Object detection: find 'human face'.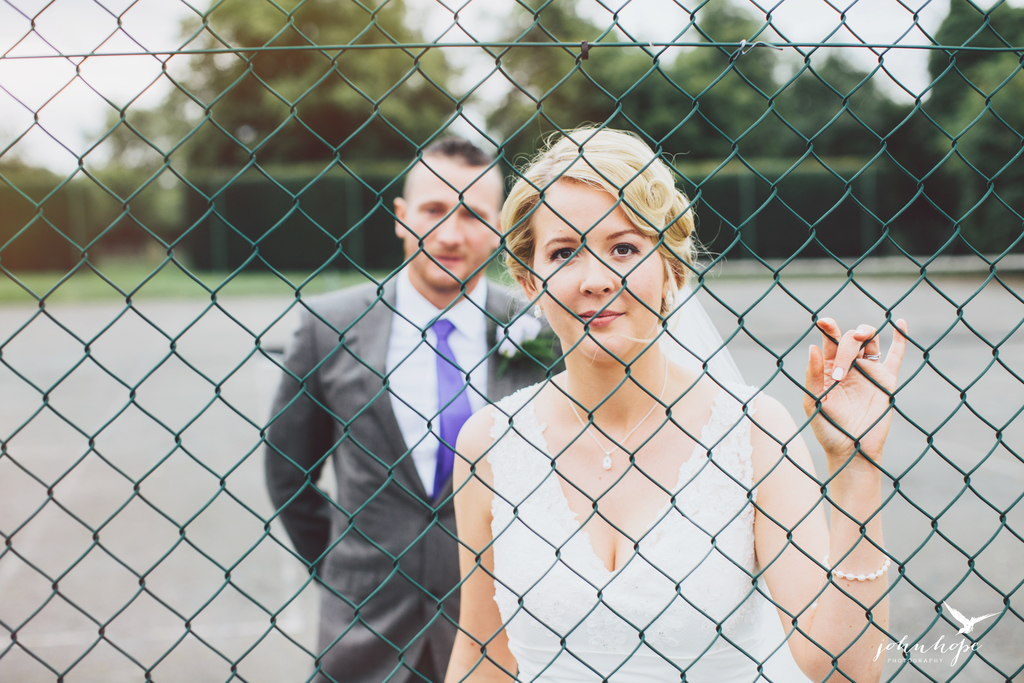
region(396, 152, 498, 292).
